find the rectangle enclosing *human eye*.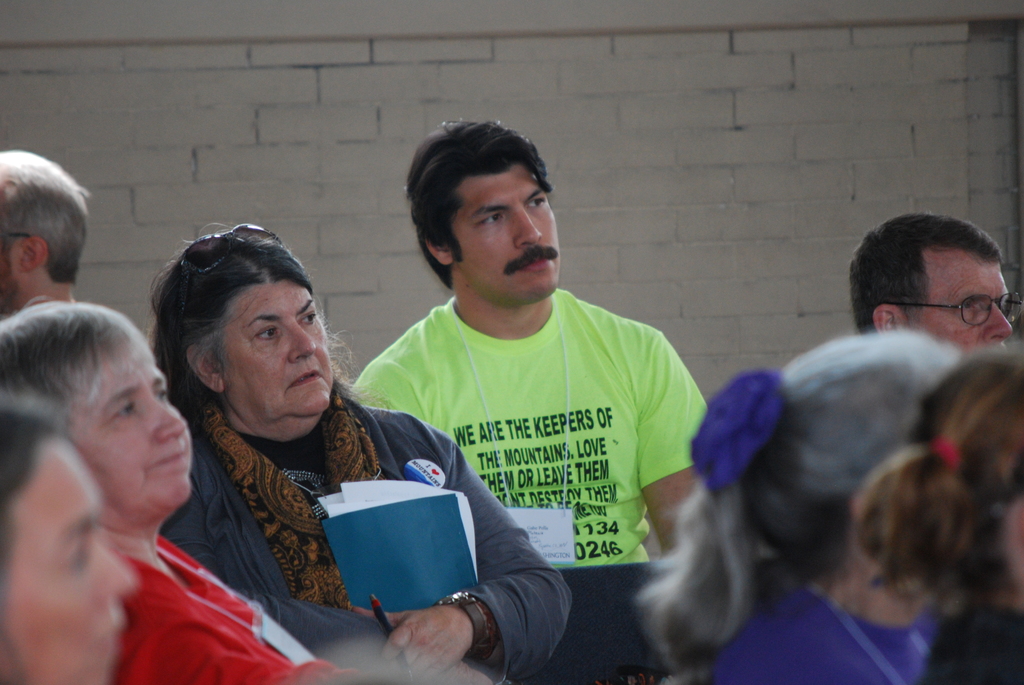
box=[109, 401, 140, 423].
